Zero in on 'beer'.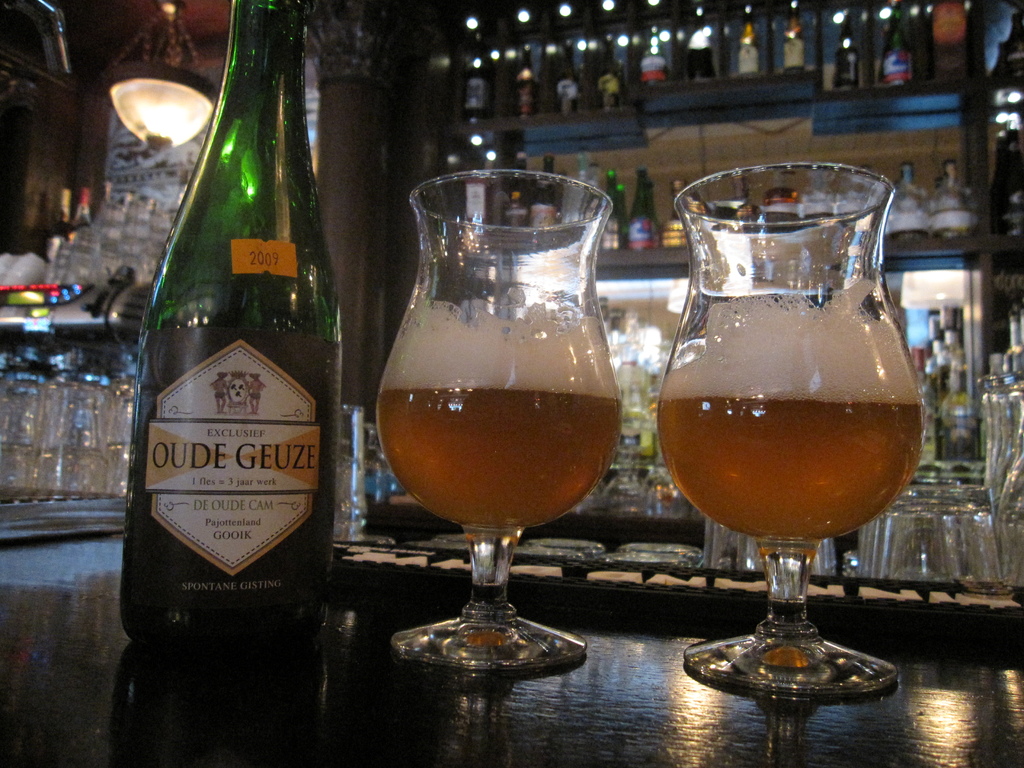
Zeroed in: <box>664,296,924,539</box>.
